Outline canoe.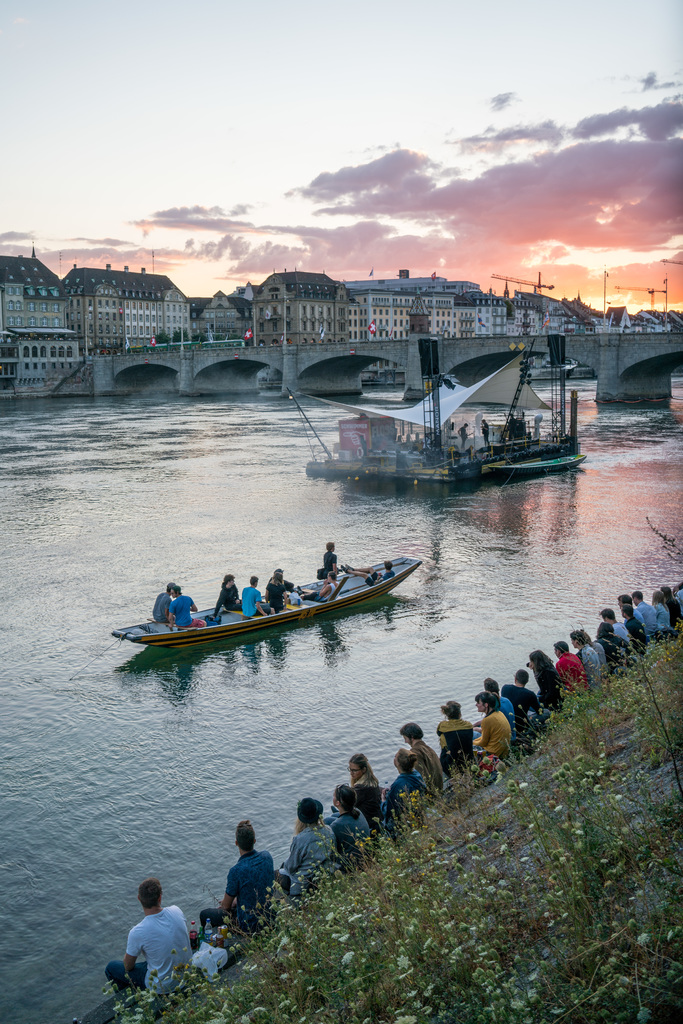
Outline: box(147, 552, 434, 669).
